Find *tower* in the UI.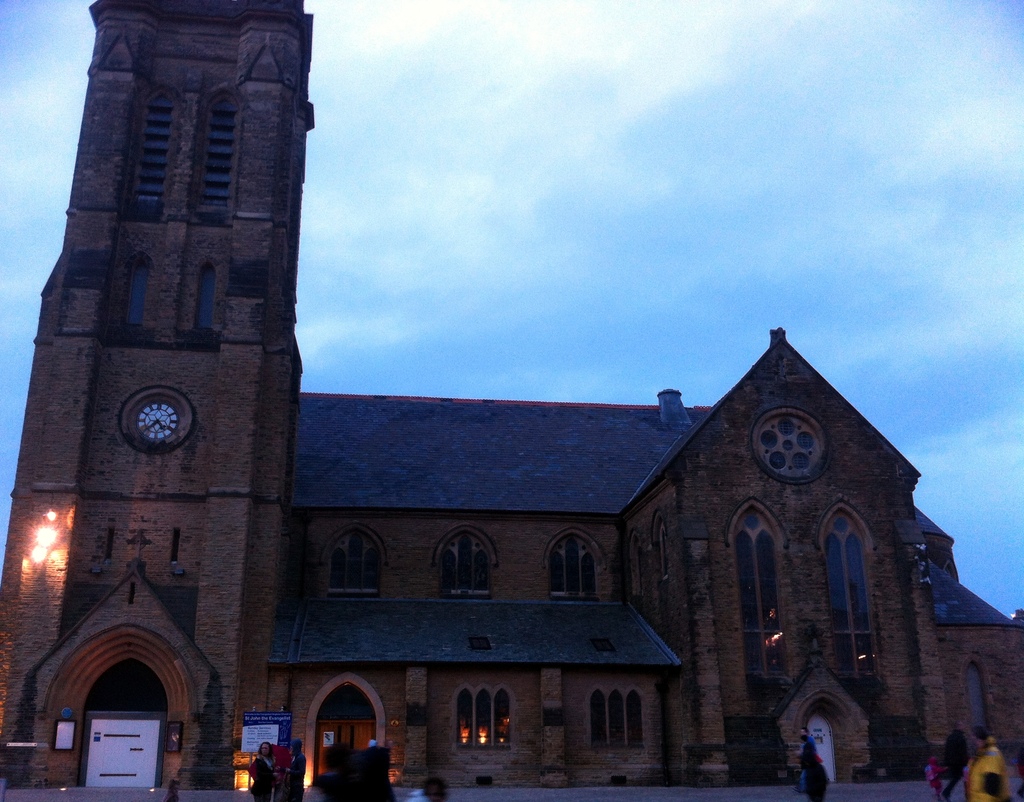
UI element at 0,0,1023,801.
